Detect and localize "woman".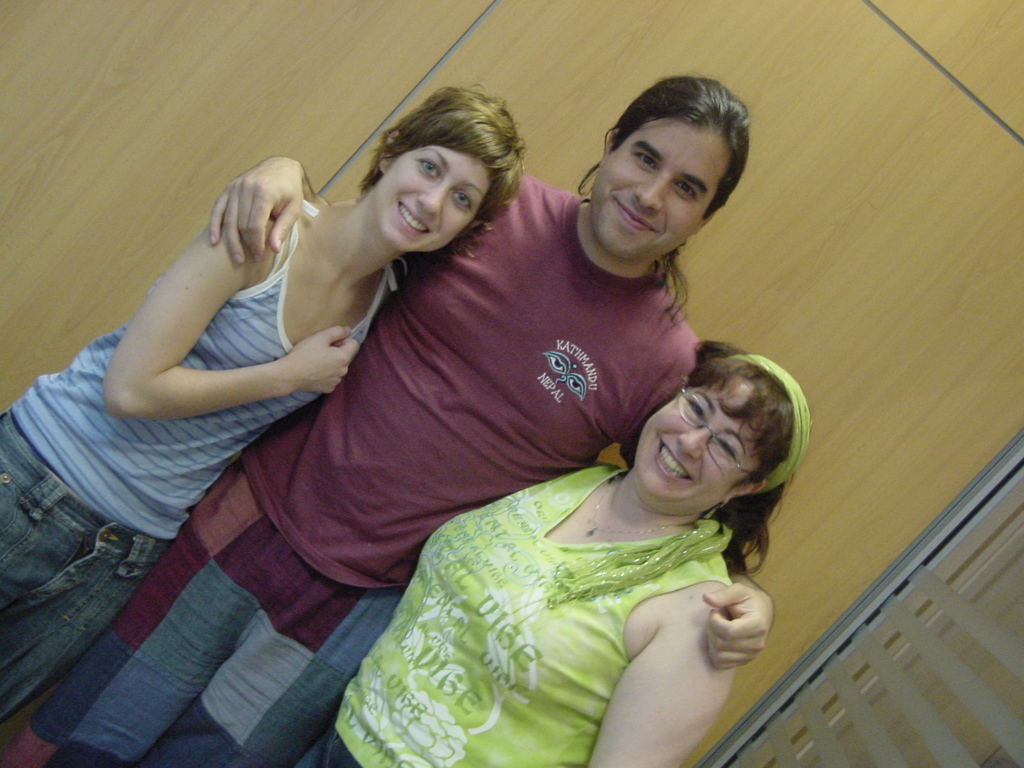
Localized at x1=0, y1=75, x2=531, y2=740.
